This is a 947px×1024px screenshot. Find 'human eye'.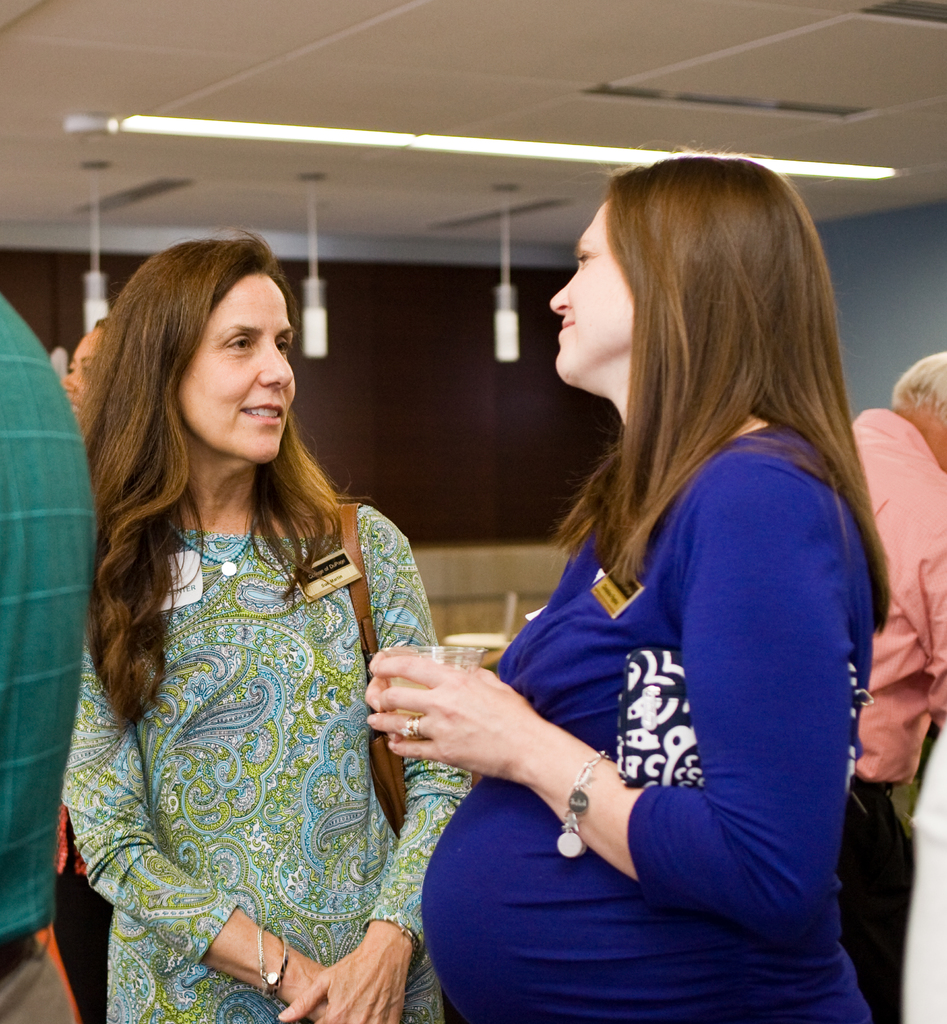
Bounding box: BBox(225, 332, 261, 362).
